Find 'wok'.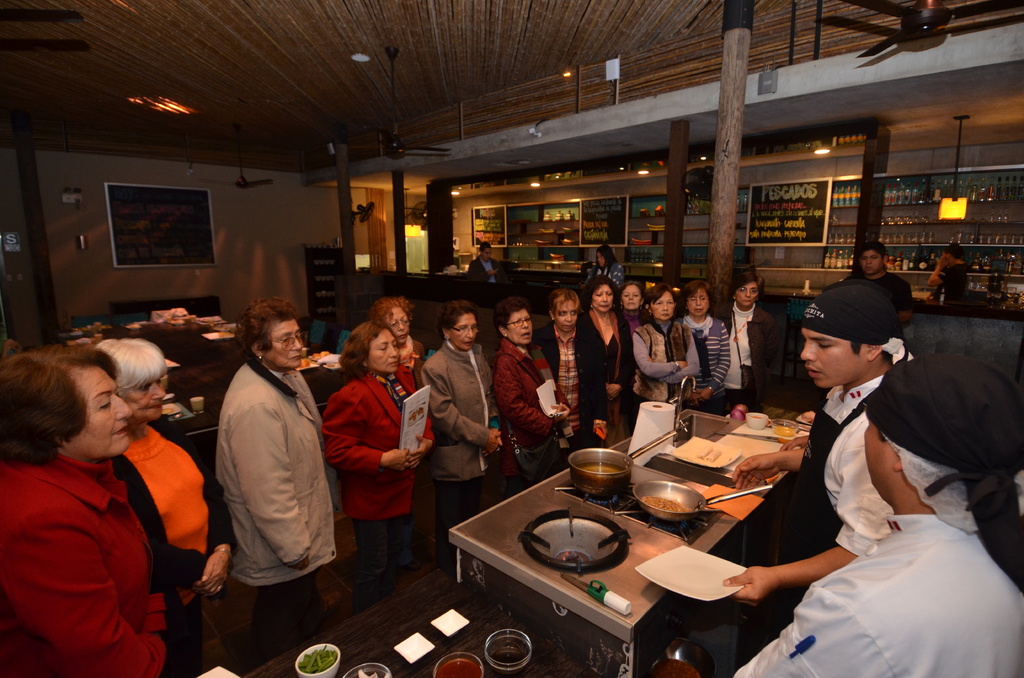
[632,476,778,522].
